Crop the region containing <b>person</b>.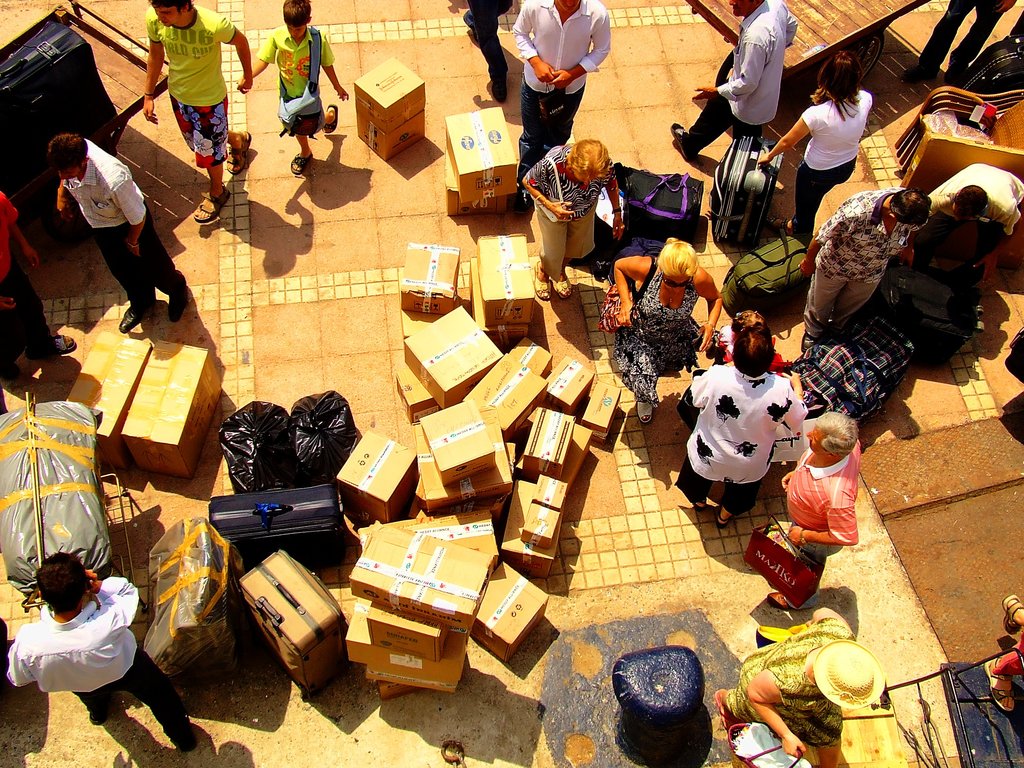
Crop region: pyautogui.locateOnScreen(915, 182, 1002, 347).
